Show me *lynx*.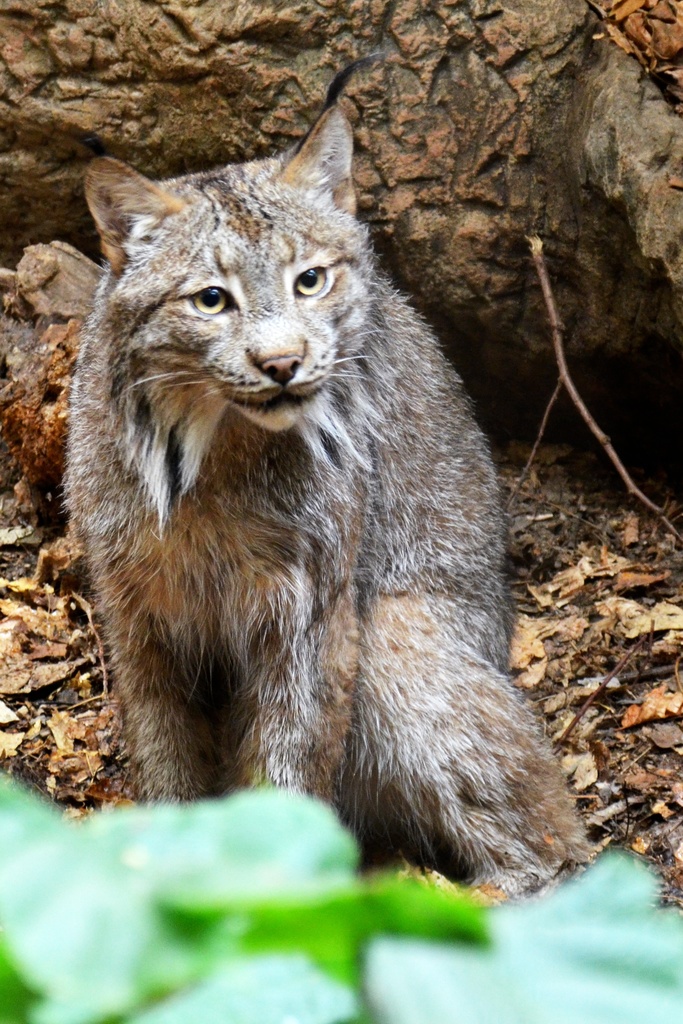
*lynx* is here: <box>70,54,589,900</box>.
